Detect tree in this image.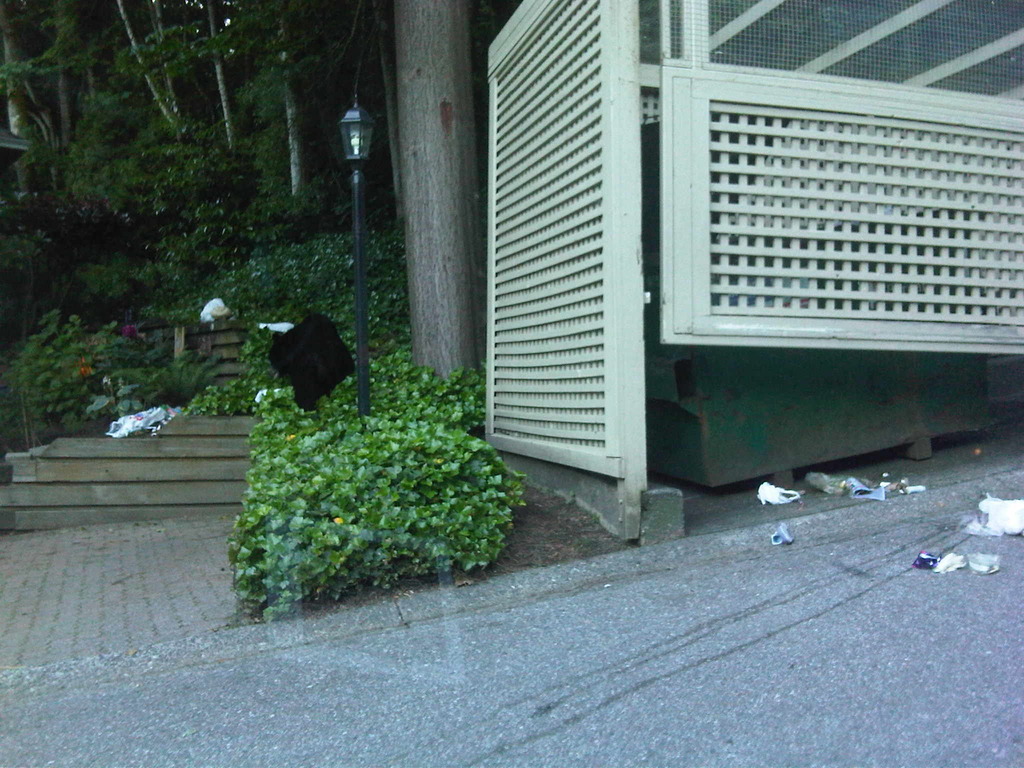
Detection: {"left": 406, "top": 0, "right": 466, "bottom": 380}.
